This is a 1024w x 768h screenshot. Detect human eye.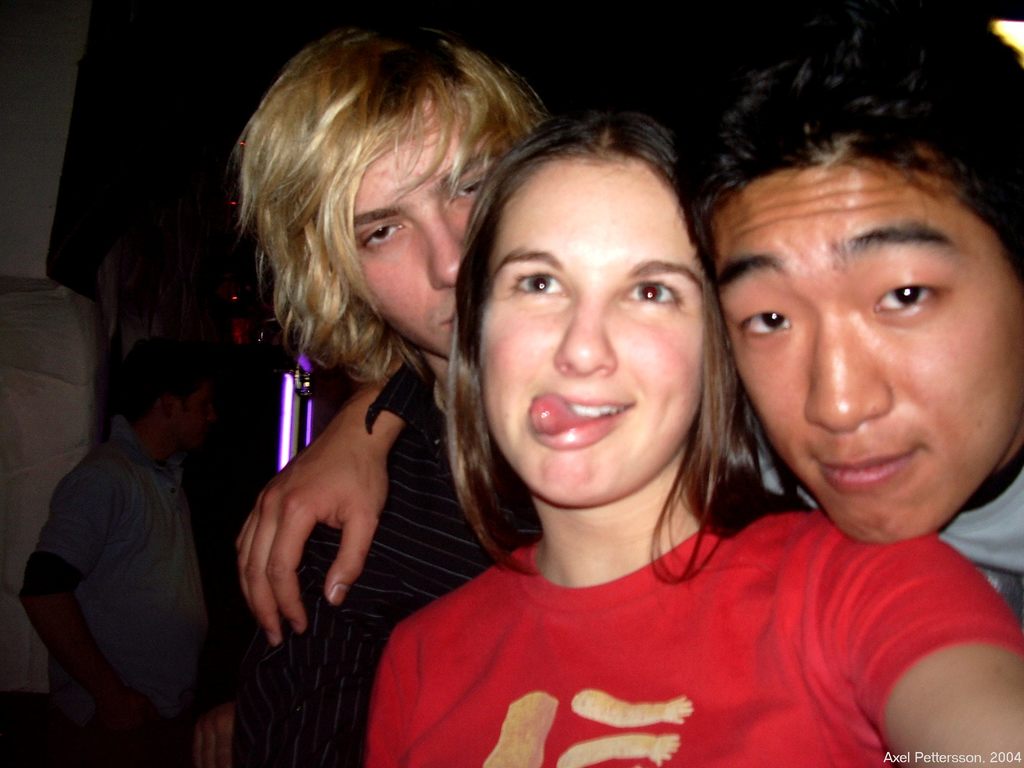
620:276:684:311.
